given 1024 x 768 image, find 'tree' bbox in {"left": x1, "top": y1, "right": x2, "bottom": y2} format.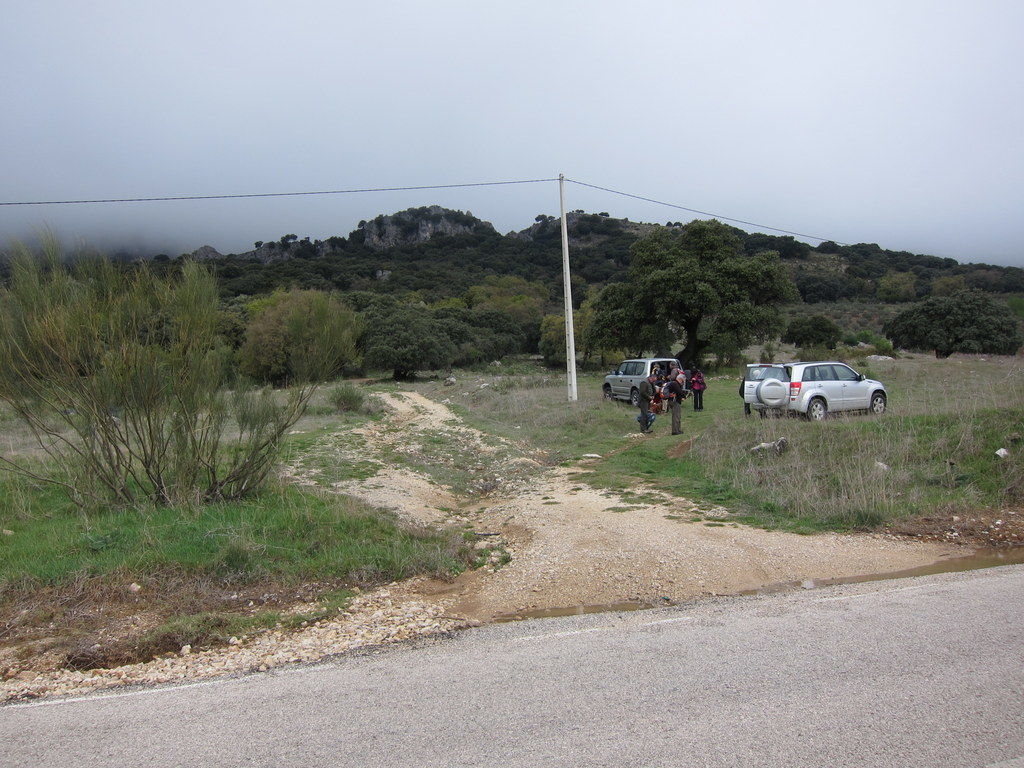
{"left": 229, "top": 279, "right": 355, "bottom": 370}.
